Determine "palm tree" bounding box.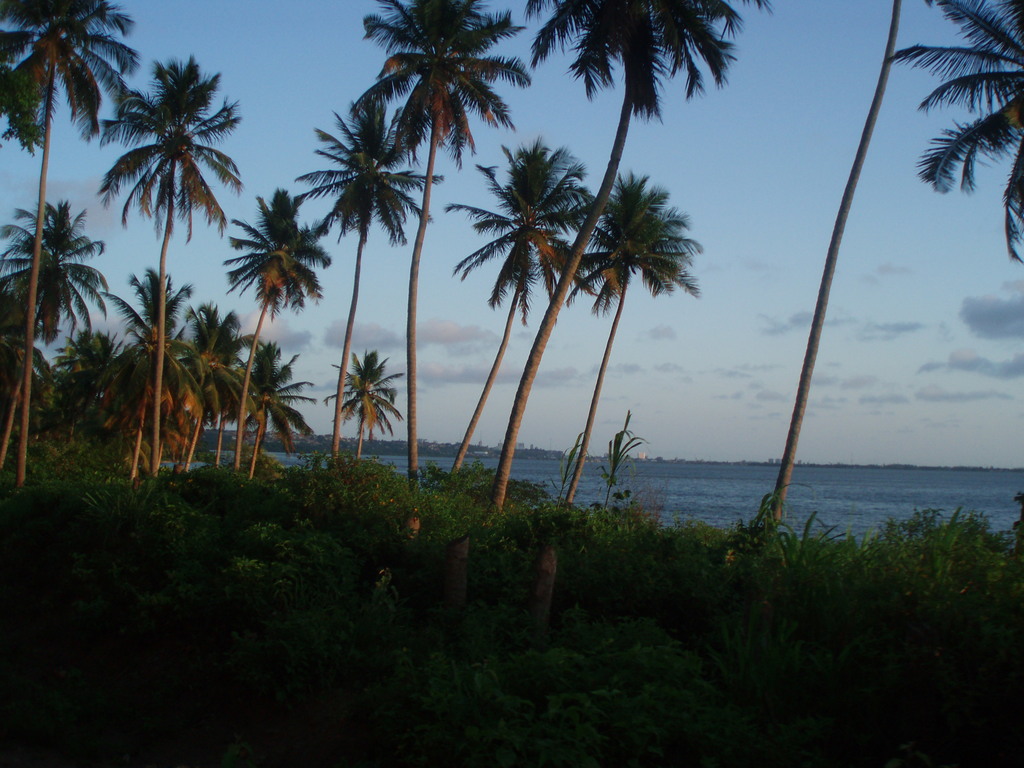
Determined: (left=883, top=0, right=1023, bottom=269).
